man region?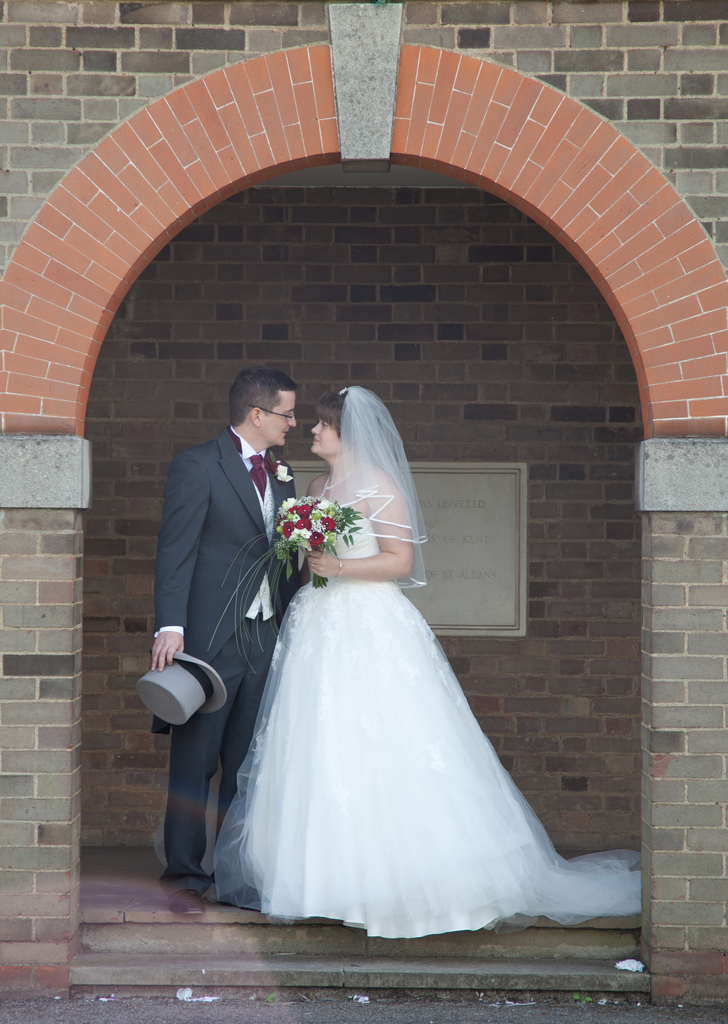
145, 362, 310, 920
